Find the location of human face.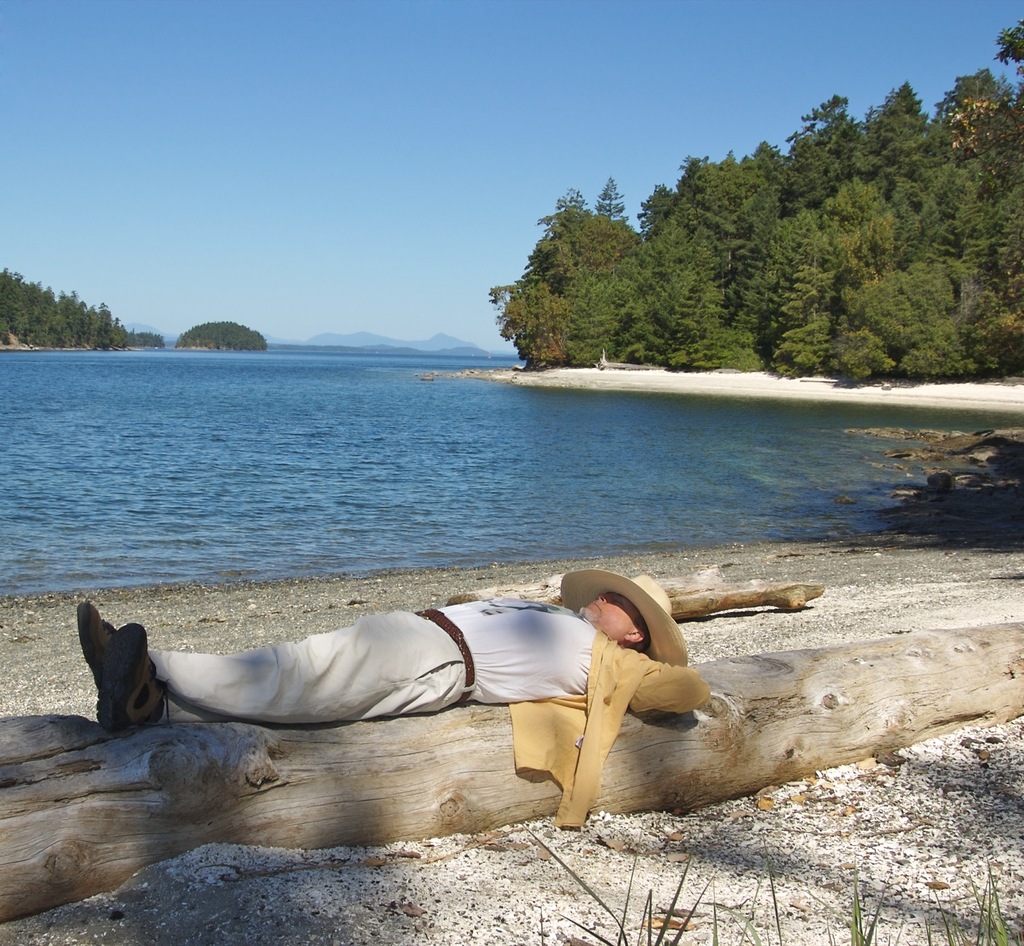
Location: <bbox>583, 593, 638, 639</bbox>.
